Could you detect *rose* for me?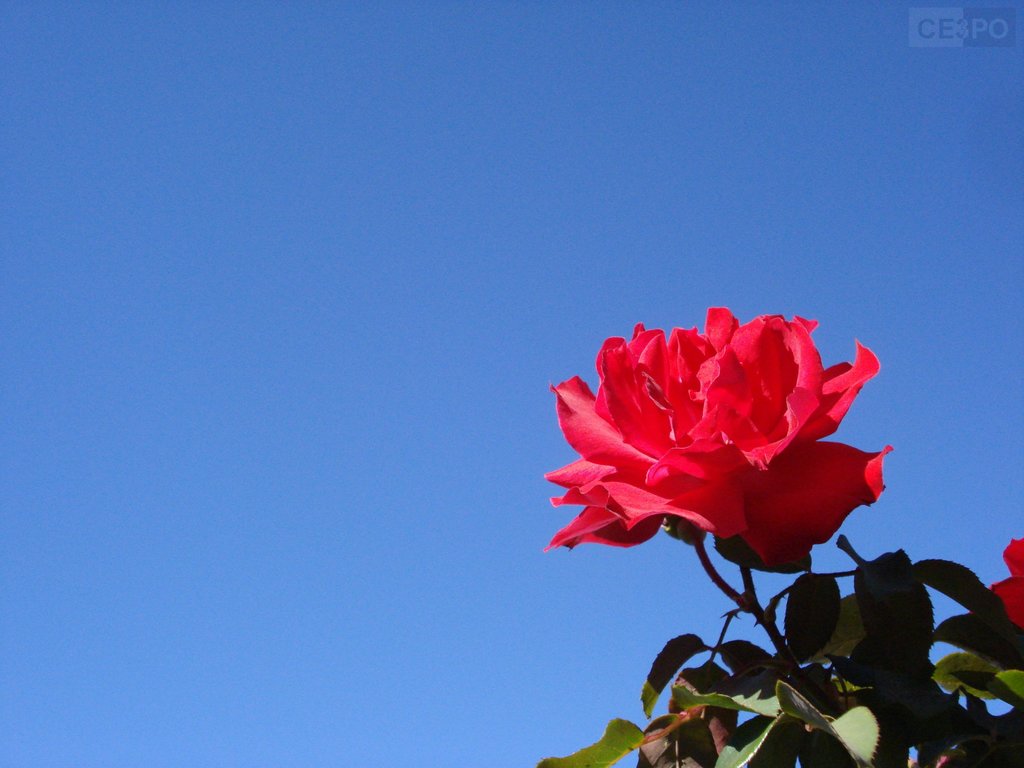
Detection result: (543,307,897,569).
